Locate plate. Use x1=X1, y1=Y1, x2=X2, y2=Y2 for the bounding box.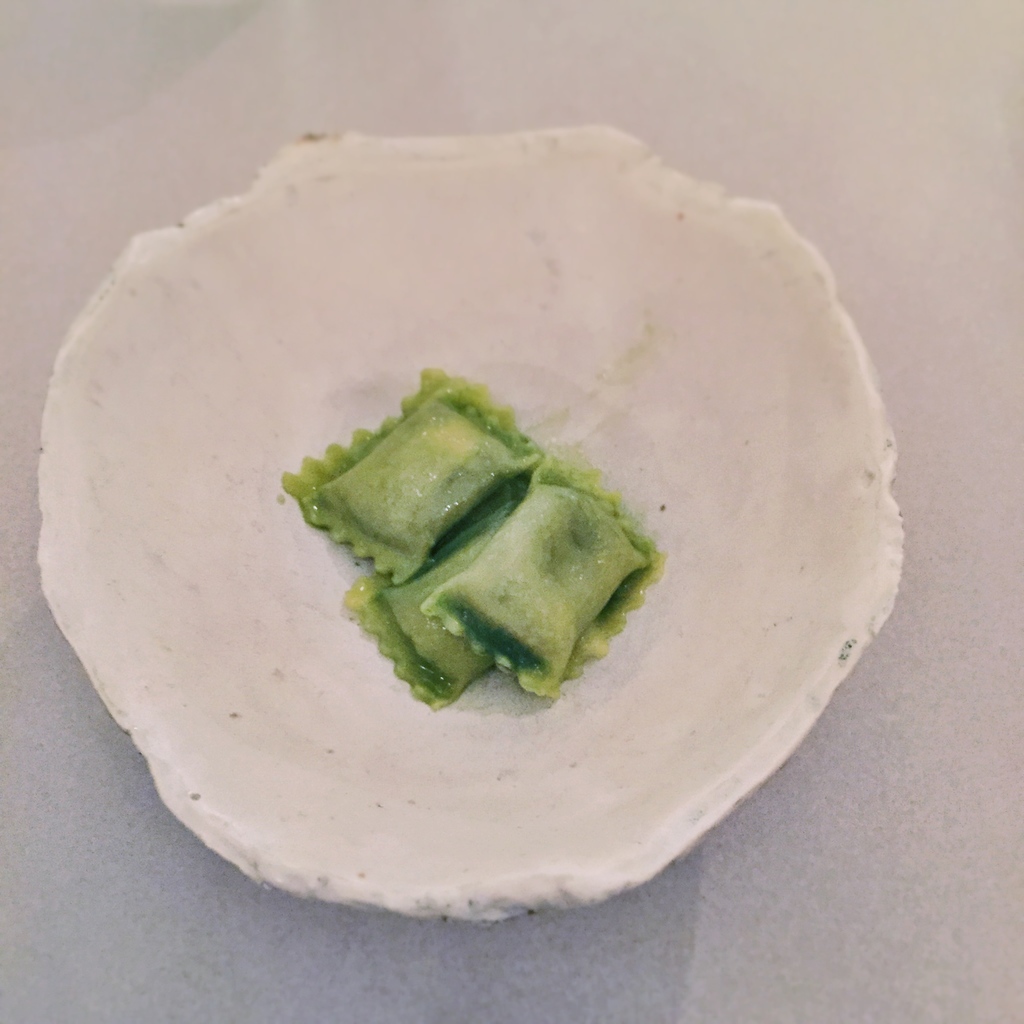
x1=43, y1=113, x2=909, y2=923.
